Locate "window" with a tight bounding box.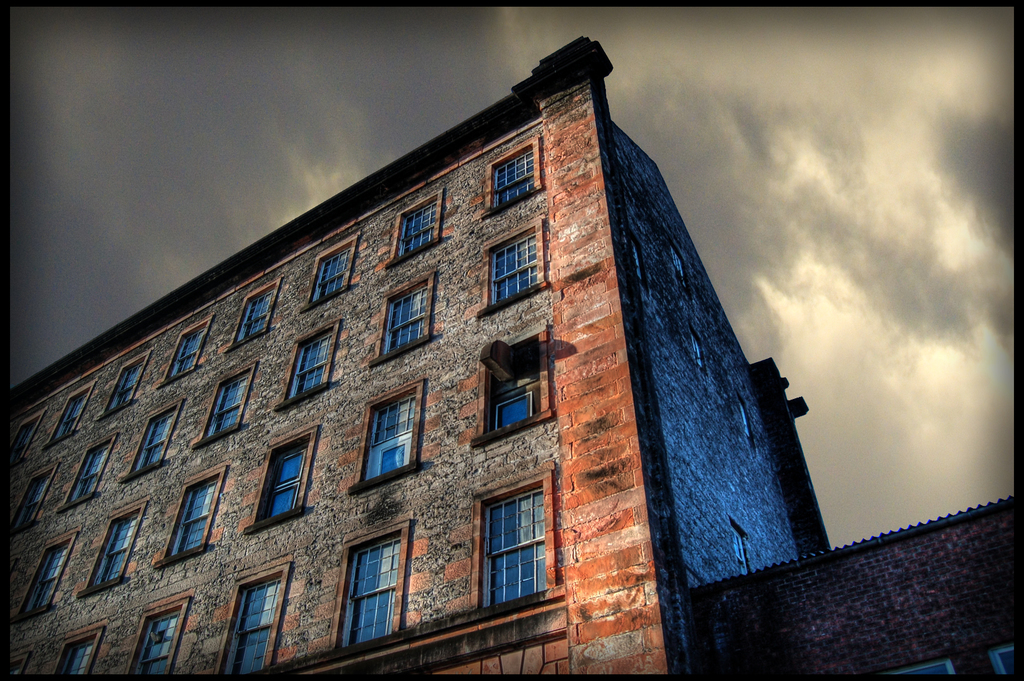
{"x1": 110, "y1": 349, "x2": 147, "y2": 411}.
